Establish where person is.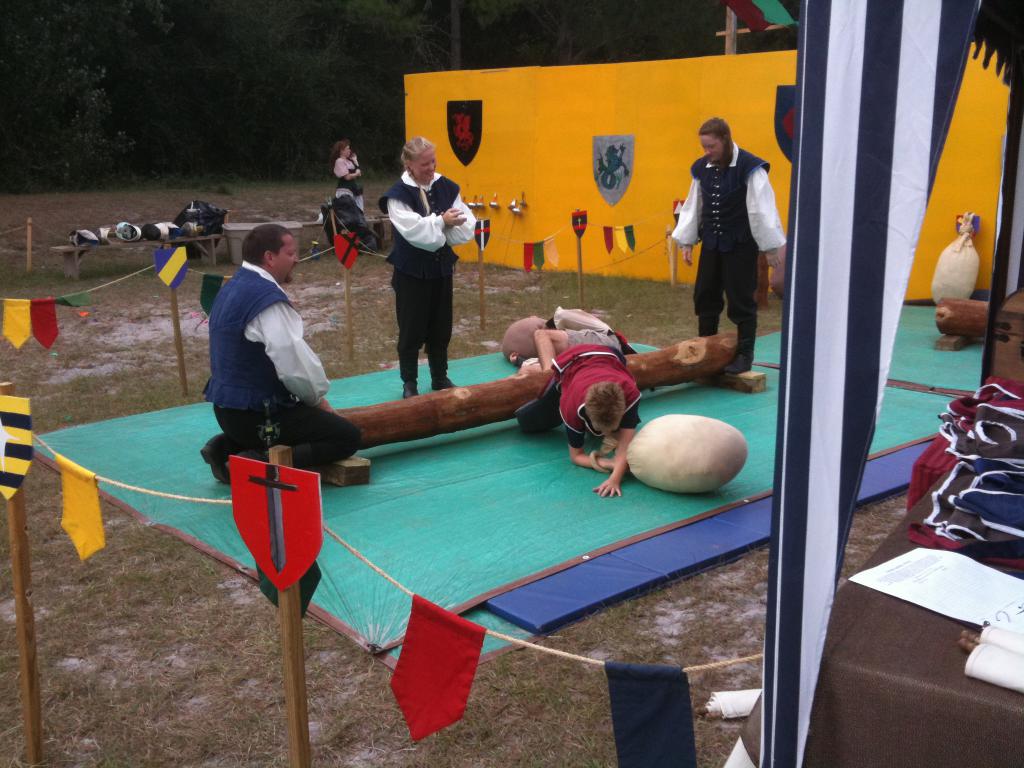
Established at detection(317, 132, 364, 243).
